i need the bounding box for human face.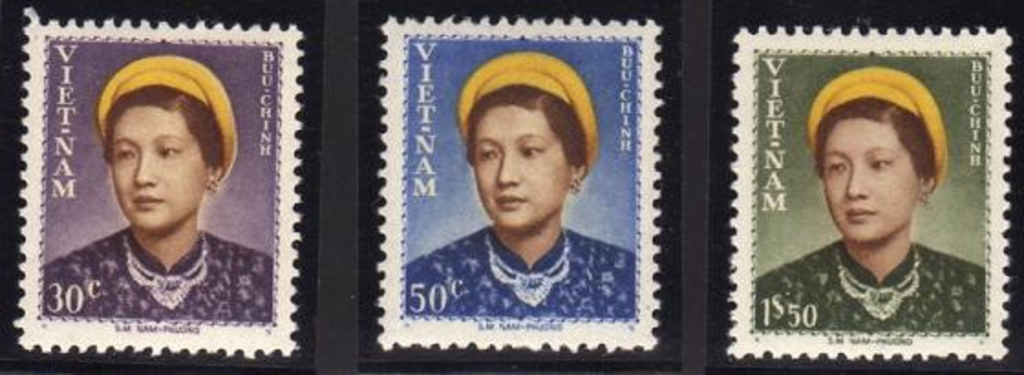
Here it is: 110:102:201:230.
